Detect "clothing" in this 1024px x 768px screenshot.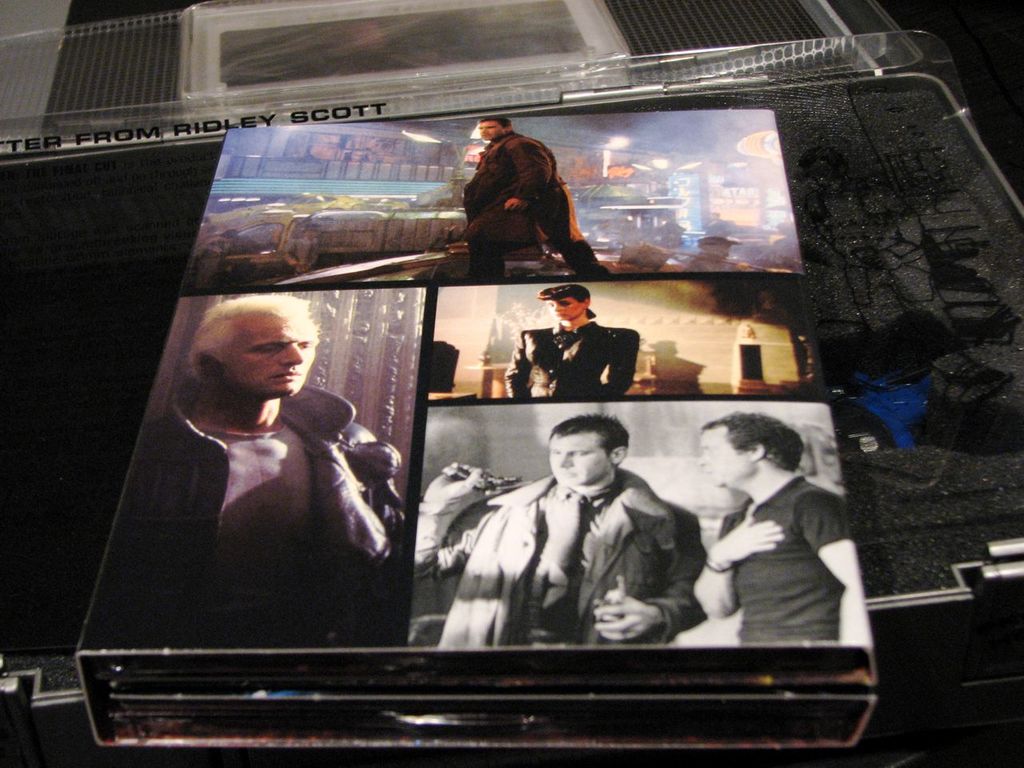
Detection: box=[502, 320, 642, 406].
